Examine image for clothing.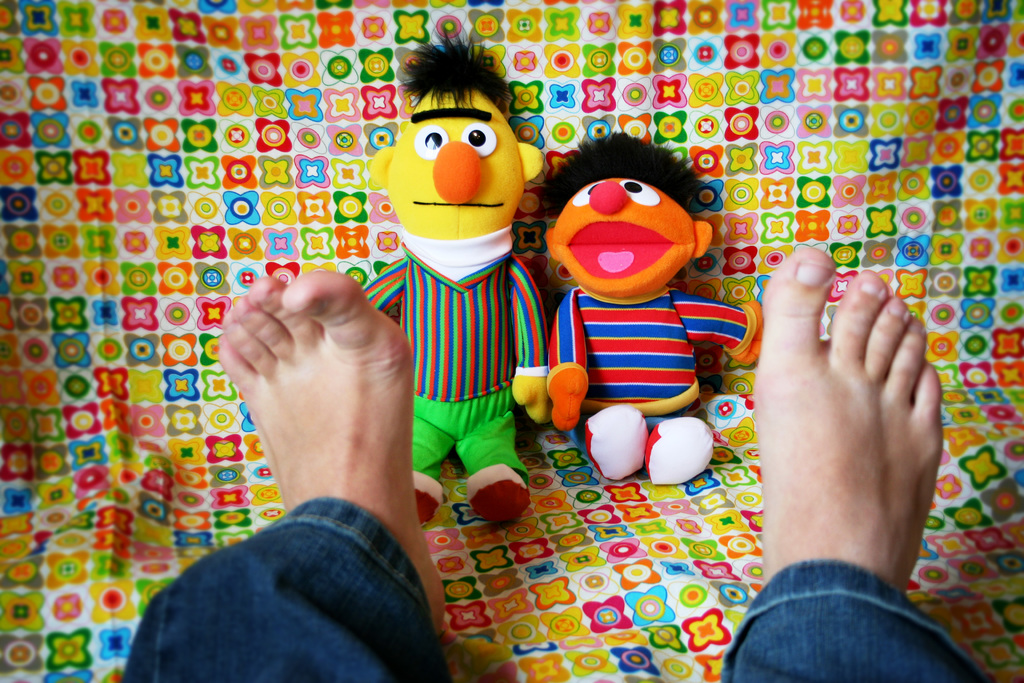
Examination result: 548 288 765 457.
